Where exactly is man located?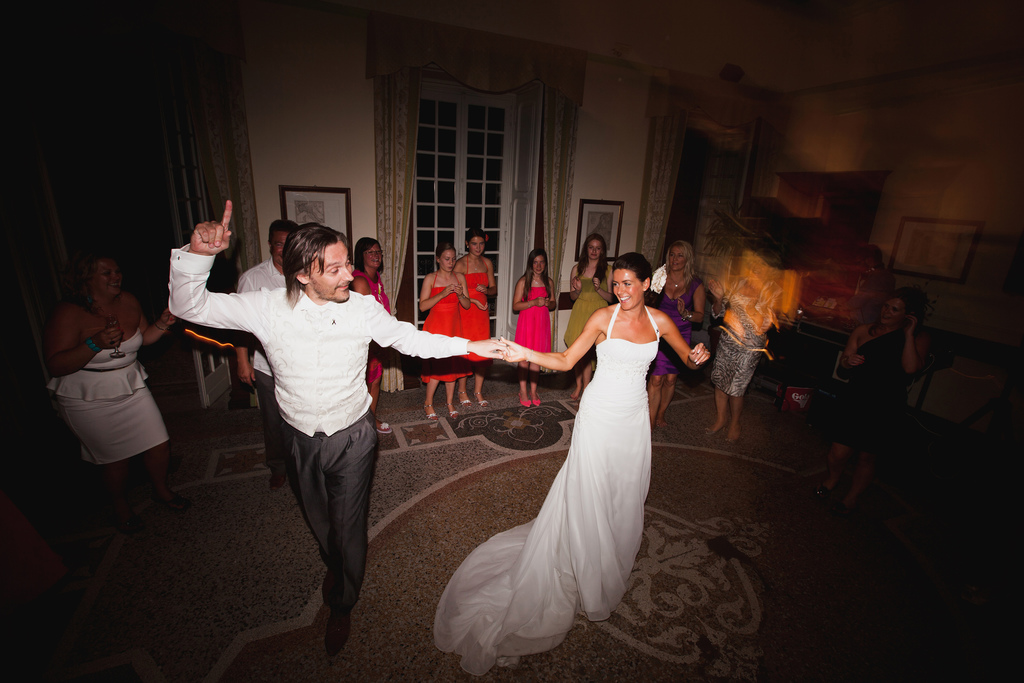
Its bounding box is {"left": 239, "top": 220, "right": 290, "bottom": 490}.
